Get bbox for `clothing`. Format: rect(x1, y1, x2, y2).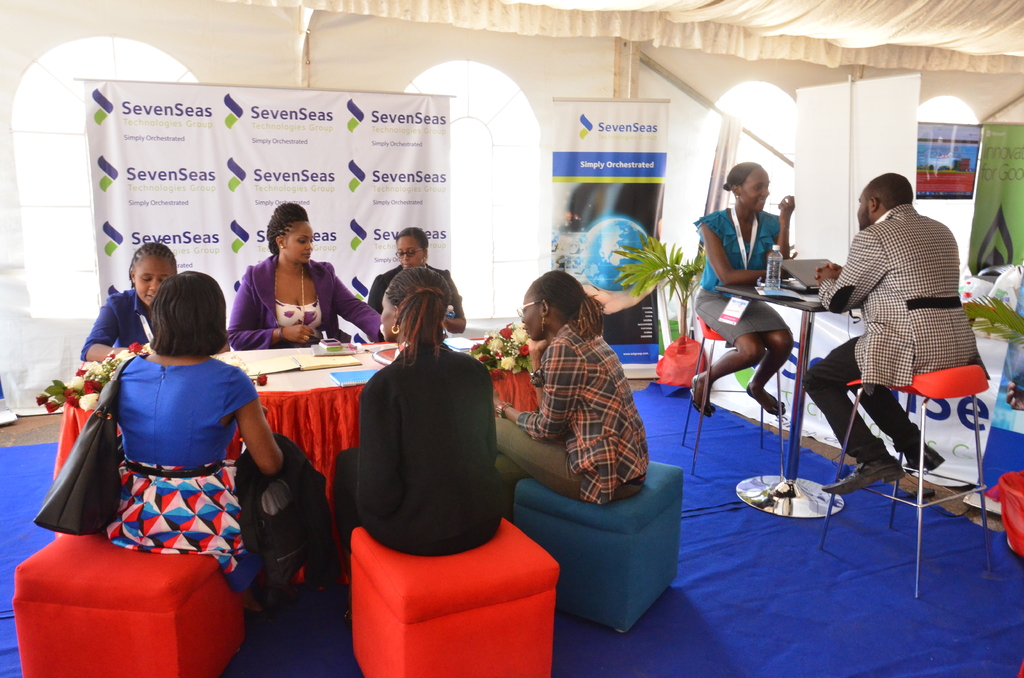
rect(823, 173, 970, 450).
